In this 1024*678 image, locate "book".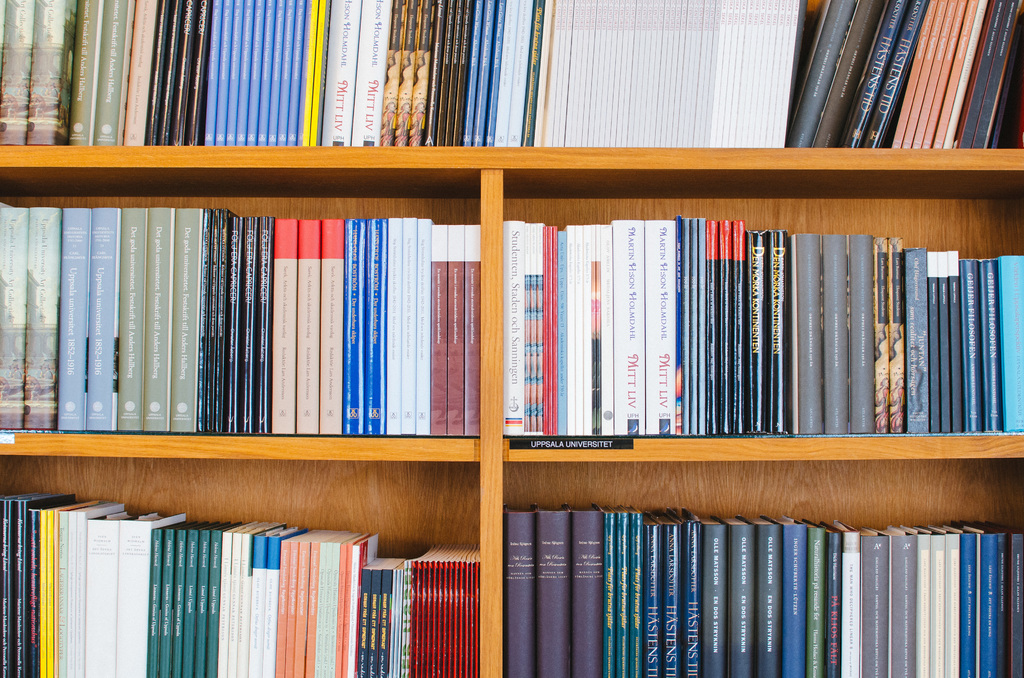
Bounding box: (168, 522, 193, 677).
